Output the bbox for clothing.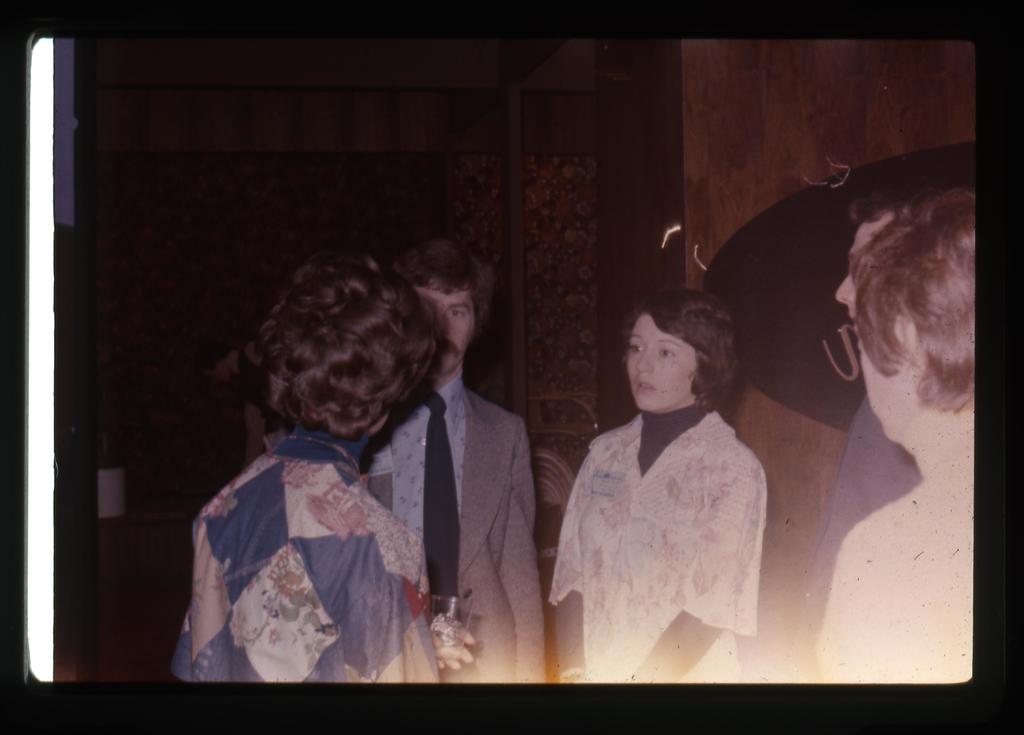
166,415,440,681.
